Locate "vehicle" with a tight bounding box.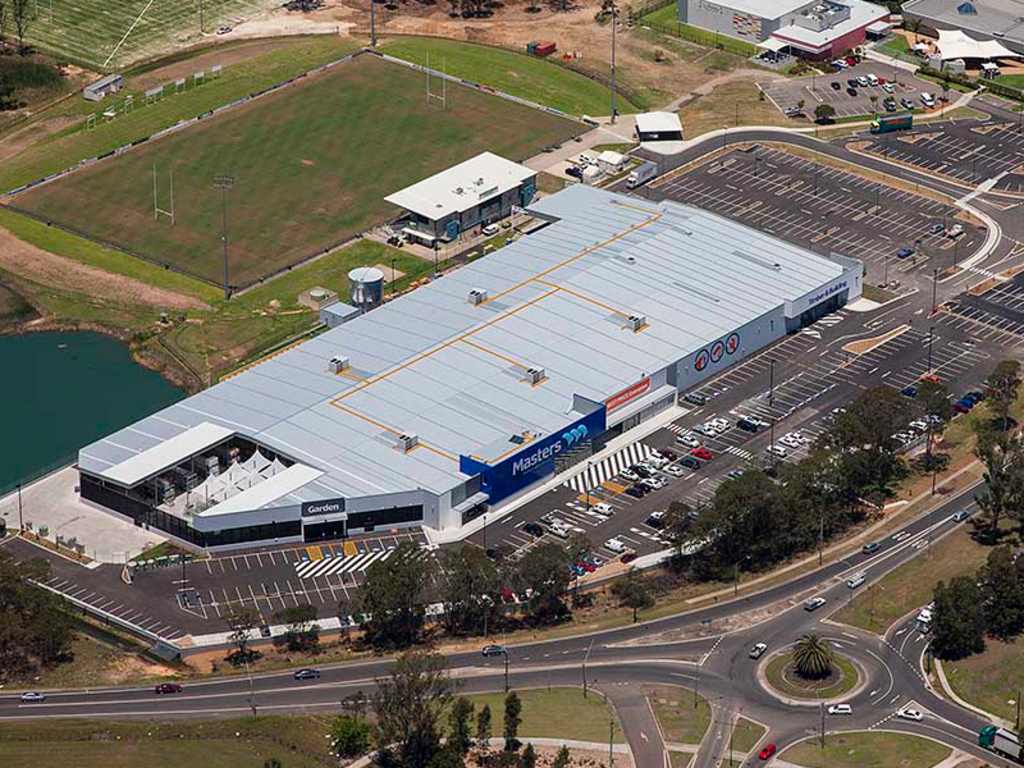
[863,538,881,553].
